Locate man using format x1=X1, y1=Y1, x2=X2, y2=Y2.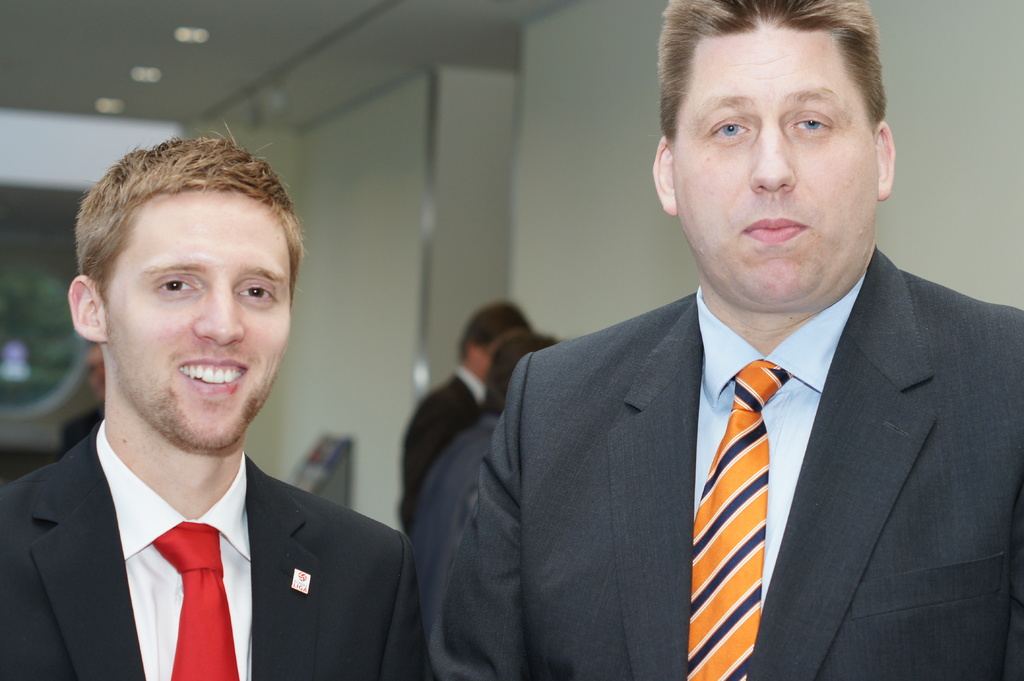
x1=0, y1=122, x2=415, y2=680.
